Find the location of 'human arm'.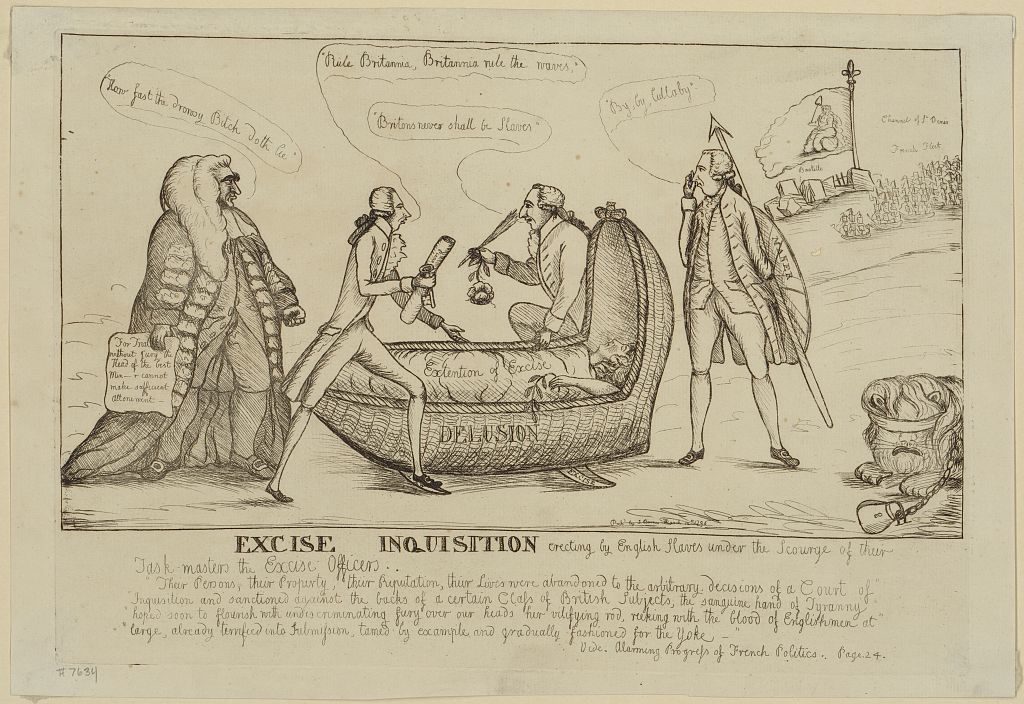
Location: (x1=253, y1=216, x2=303, y2=332).
